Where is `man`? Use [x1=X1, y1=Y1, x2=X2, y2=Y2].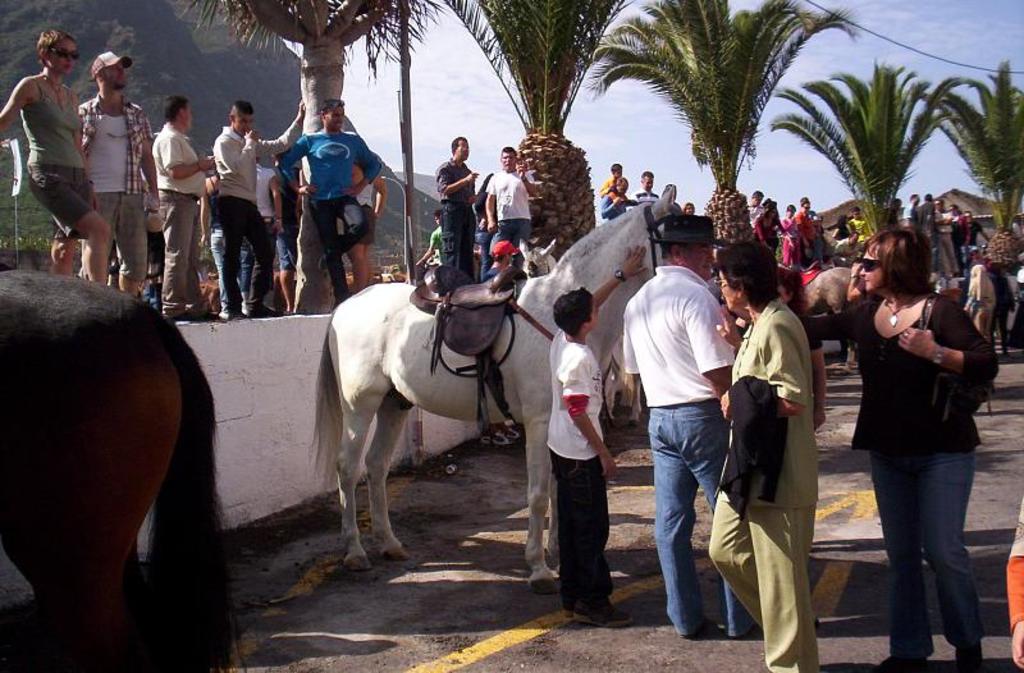
[x1=916, y1=187, x2=942, y2=275].
